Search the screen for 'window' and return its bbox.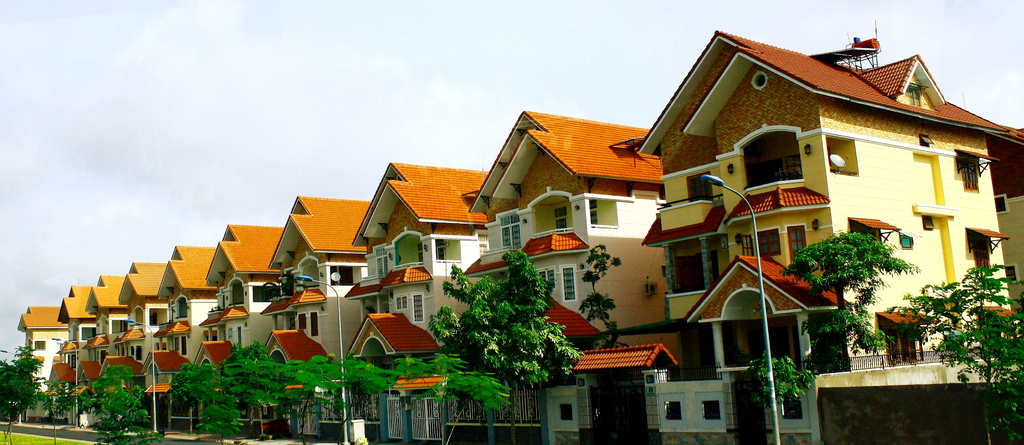
Found: [x1=972, y1=230, x2=988, y2=267].
